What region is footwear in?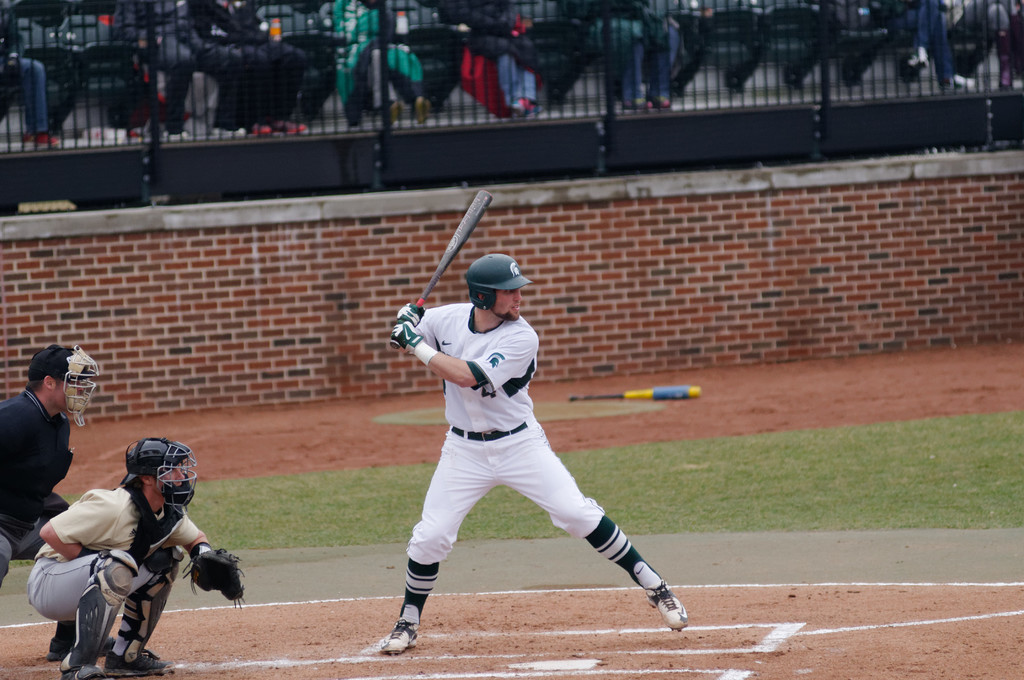
detection(646, 579, 689, 629).
